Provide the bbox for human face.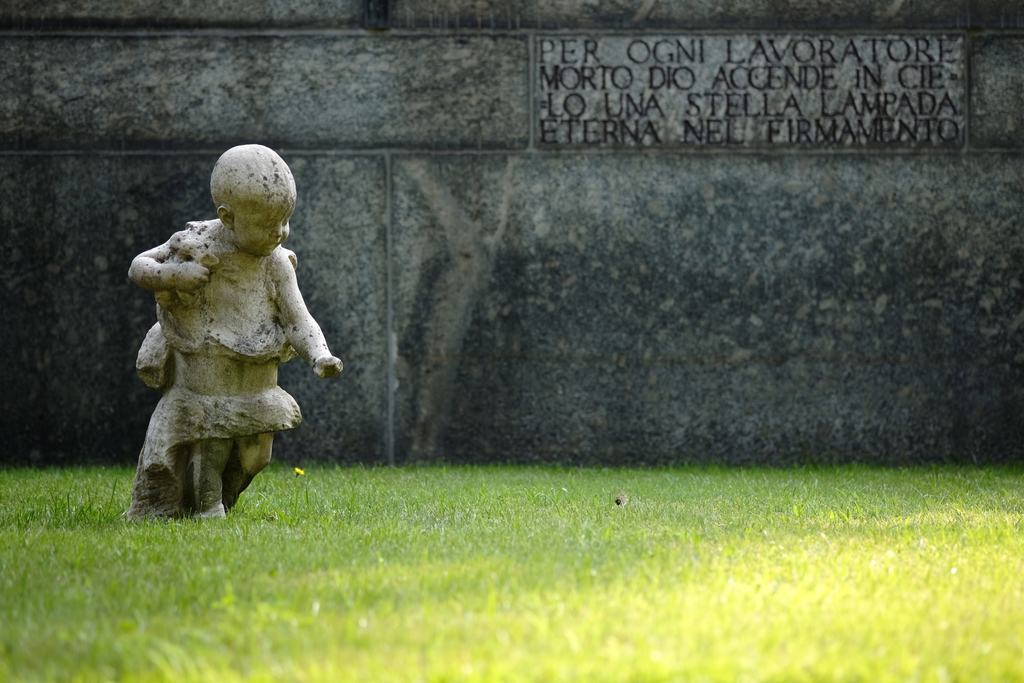
box=[234, 199, 299, 255].
